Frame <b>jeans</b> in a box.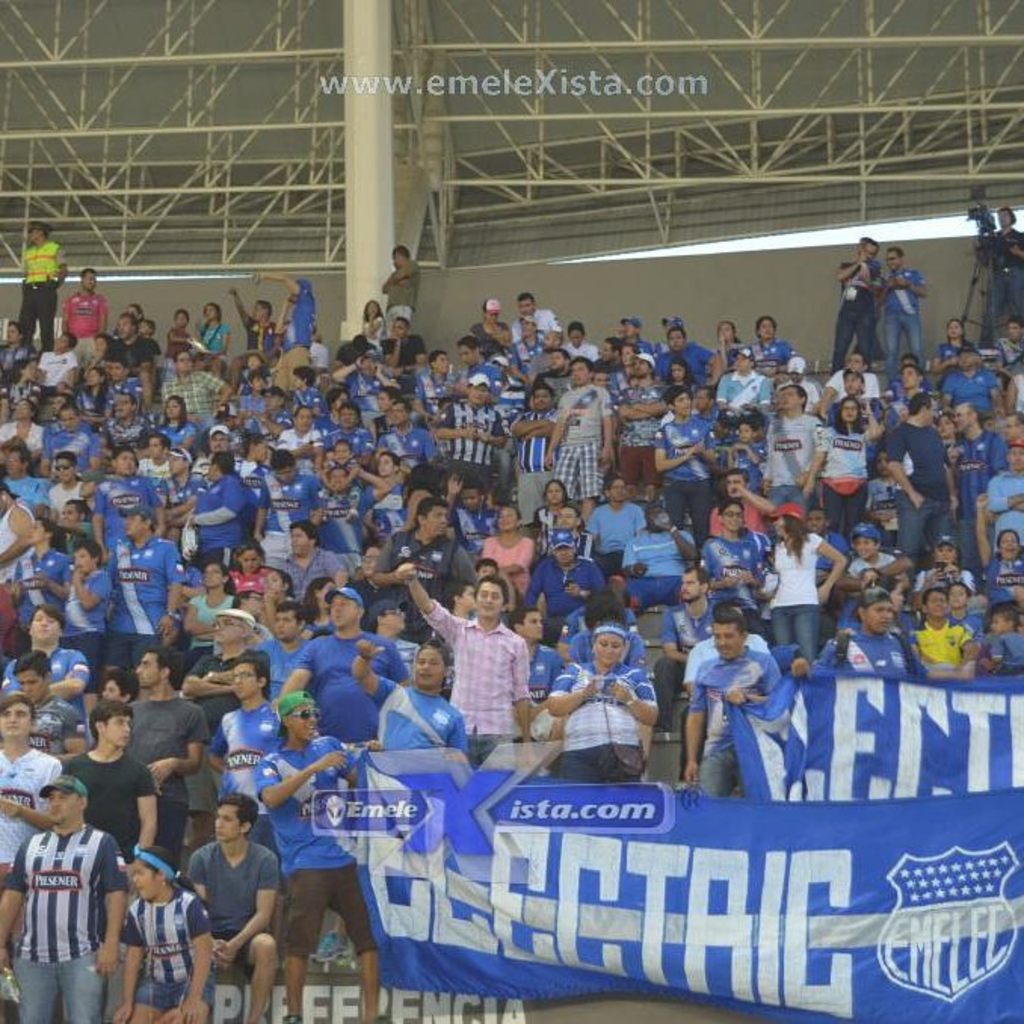
Rect(696, 737, 745, 797).
